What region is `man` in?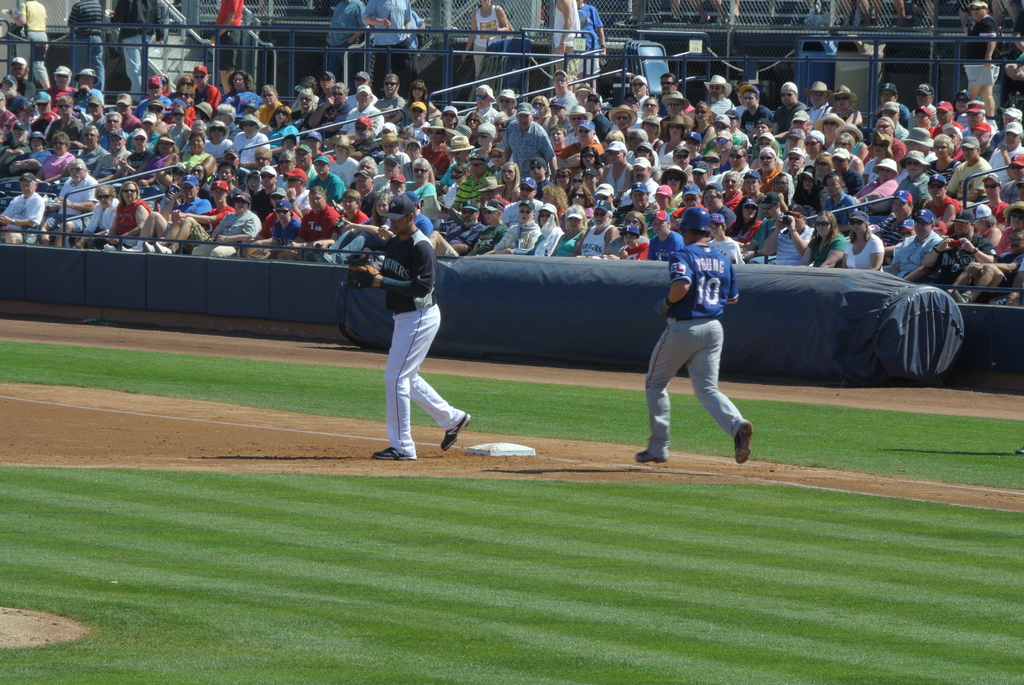
735, 83, 767, 134.
